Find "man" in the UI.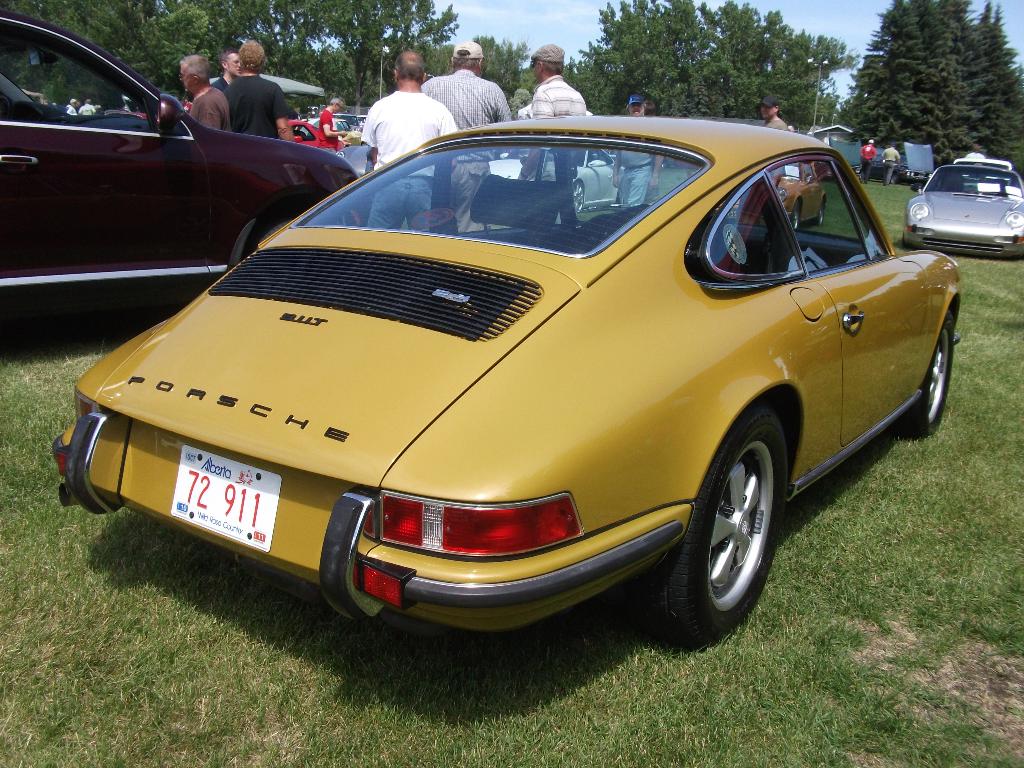
UI element at box(882, 143, 903, 182).
